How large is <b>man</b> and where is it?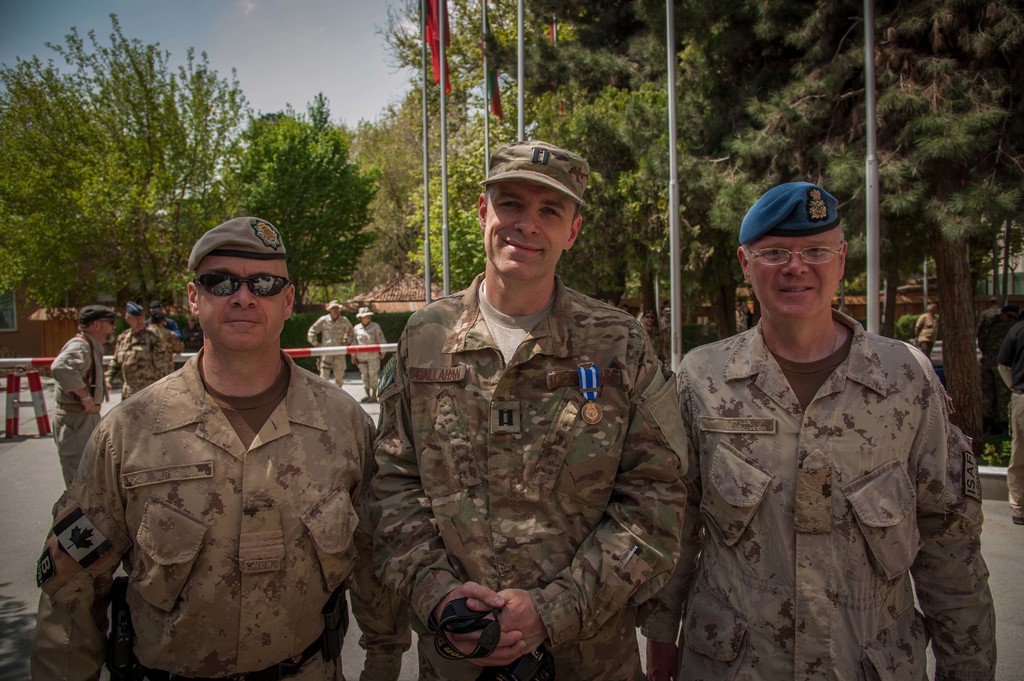
Bounding box: {"x1": 735, "y1": 301, "x2": 753, "y2": 333}.
